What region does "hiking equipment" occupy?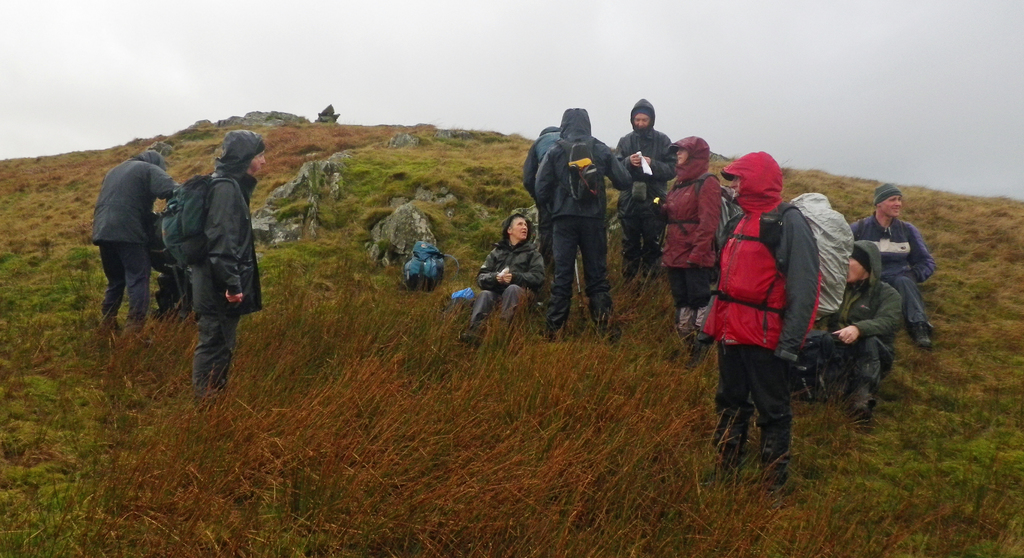
458/326/481/347.
